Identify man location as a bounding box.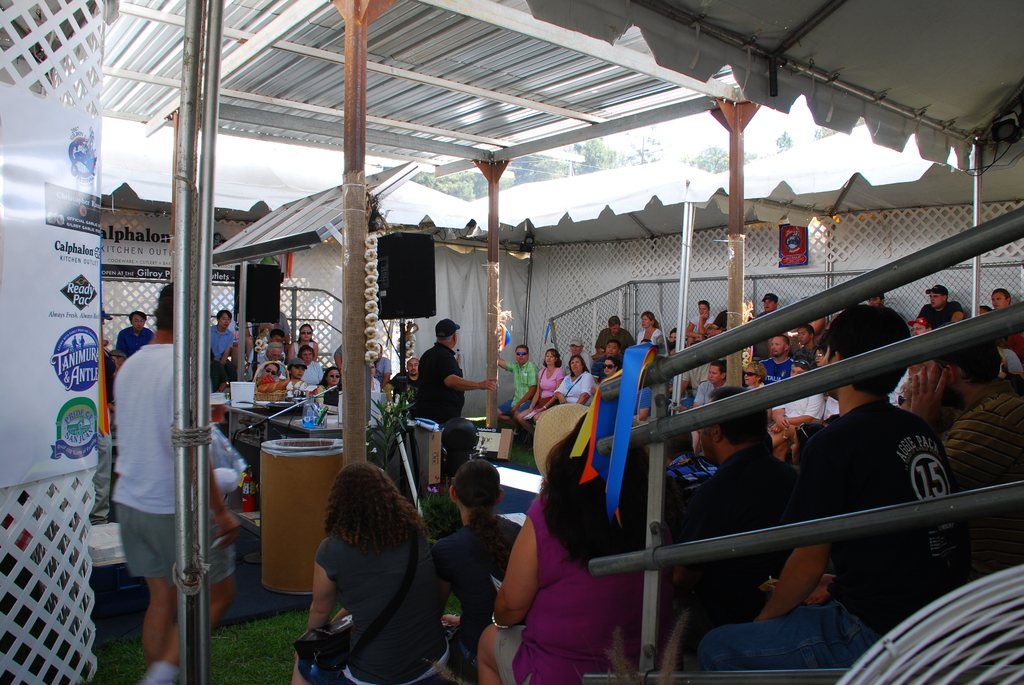
561,335,589,372.
